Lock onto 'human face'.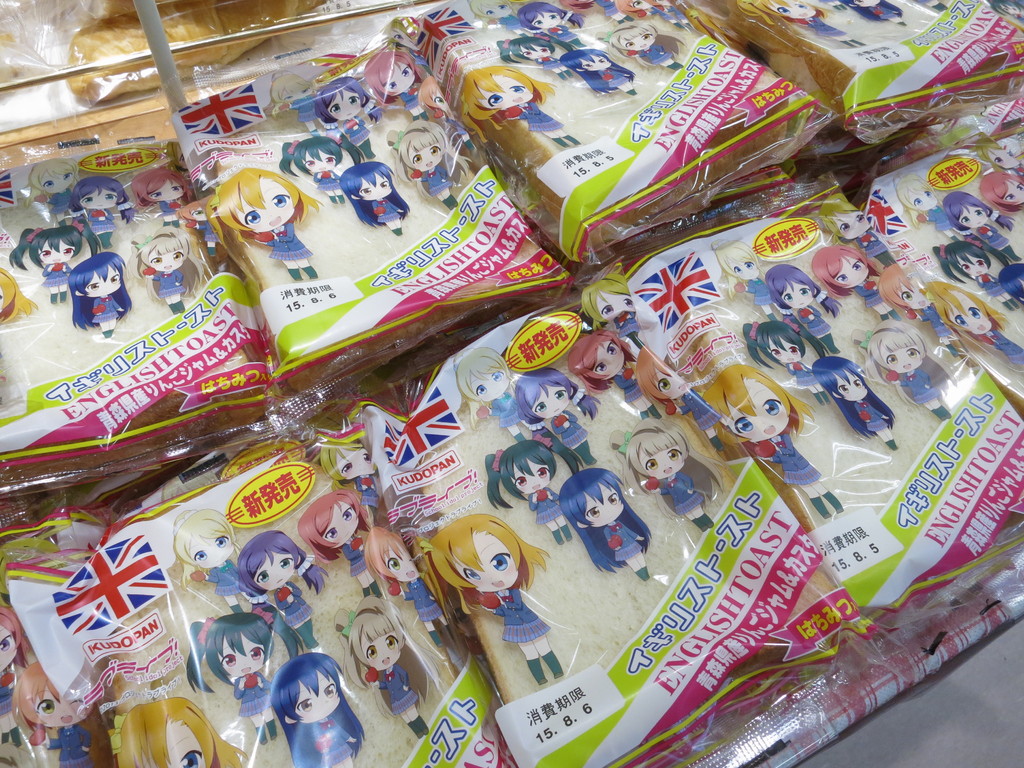
Locked: bbox(511, 458, 552, 495).
